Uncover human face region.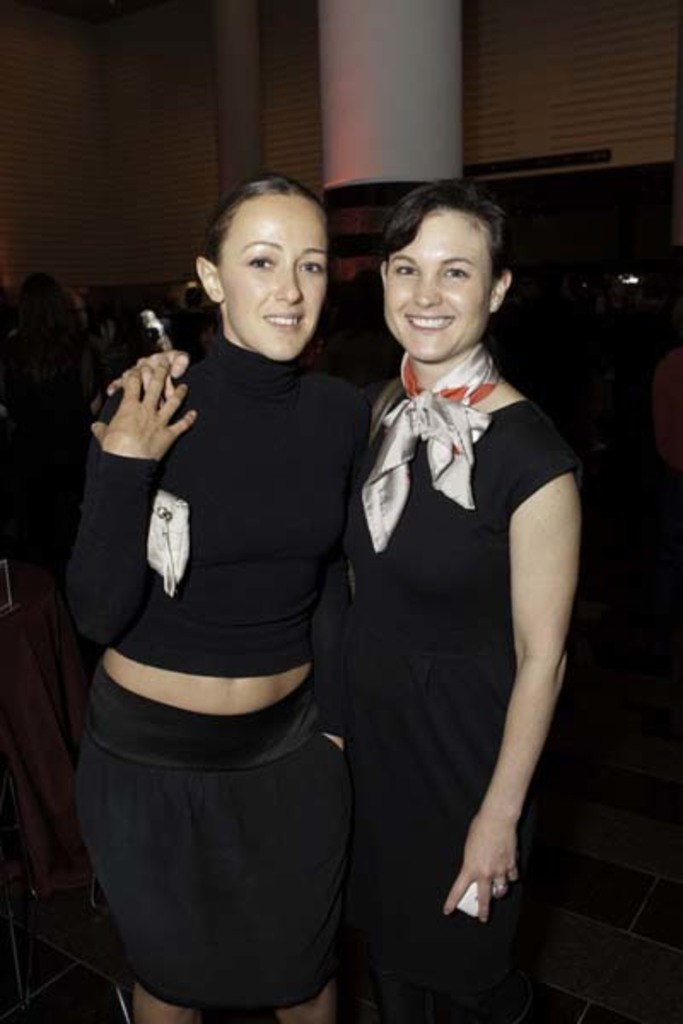
Uncovered: 382,207,492,367.
